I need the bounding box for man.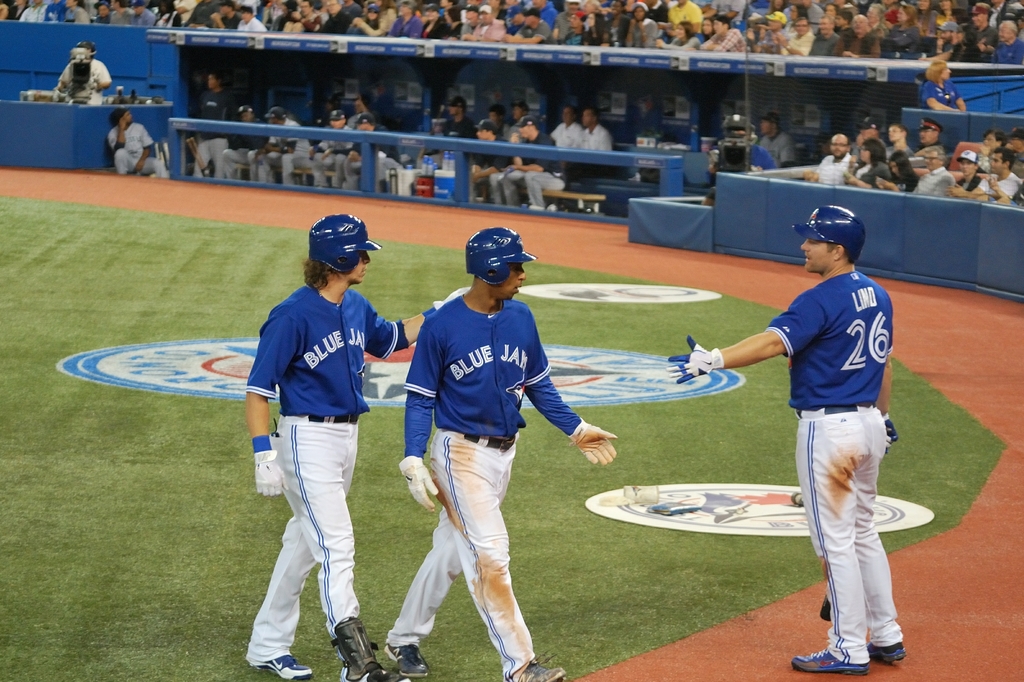
Here it is: bbox=[991, 19, 1023, 64].
